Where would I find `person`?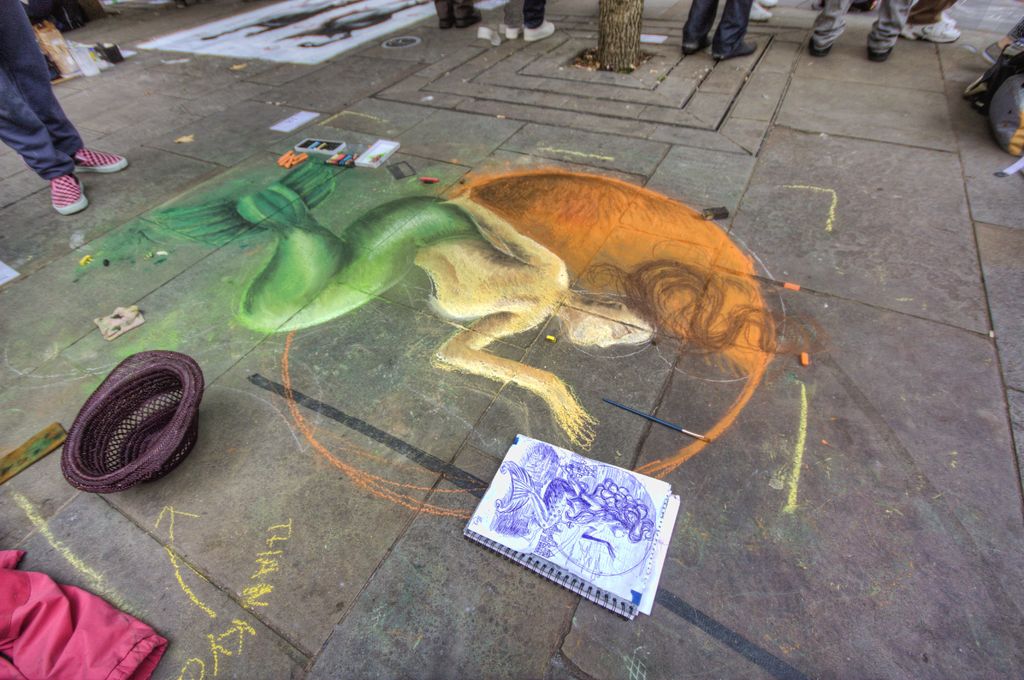
At detection(750, 0, 779, 19).
